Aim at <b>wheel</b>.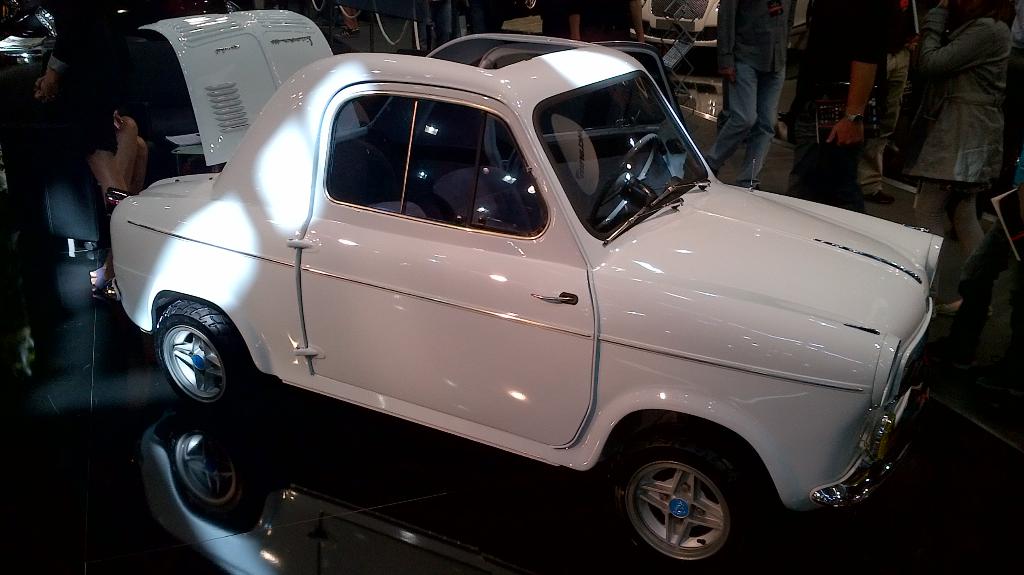
Aimed at (left=159, top=304, right=249, bottom=409).
